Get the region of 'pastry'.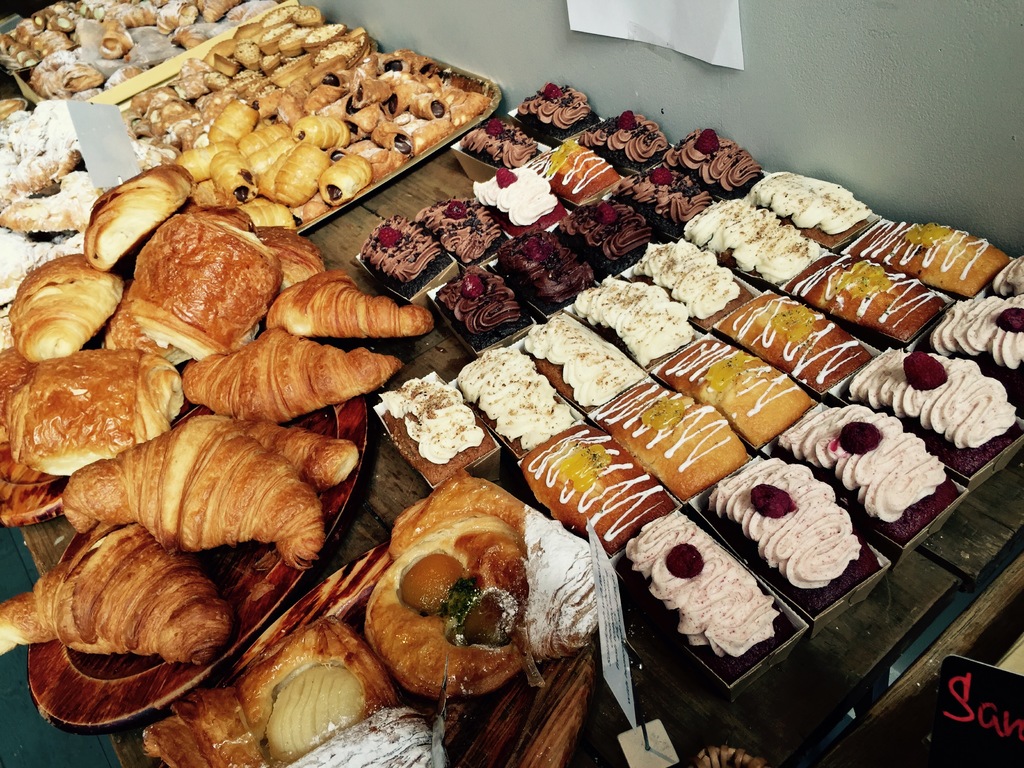
<box>684,445,906,621</box>.
